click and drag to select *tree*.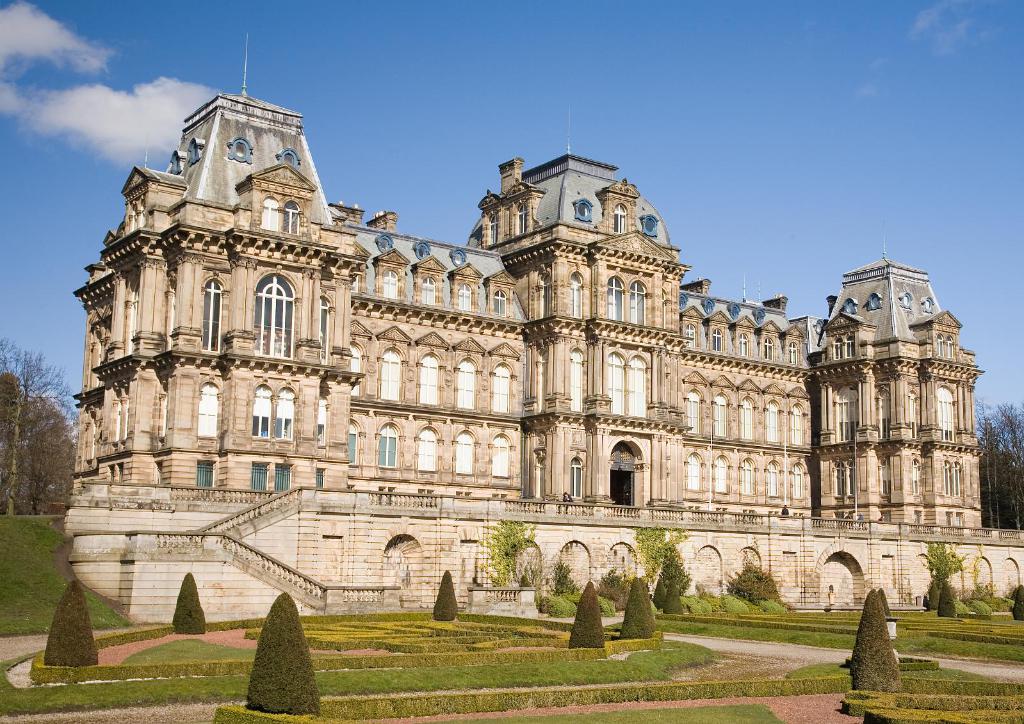
Selection: (left=502, top=518, right=533, bottom=581).
